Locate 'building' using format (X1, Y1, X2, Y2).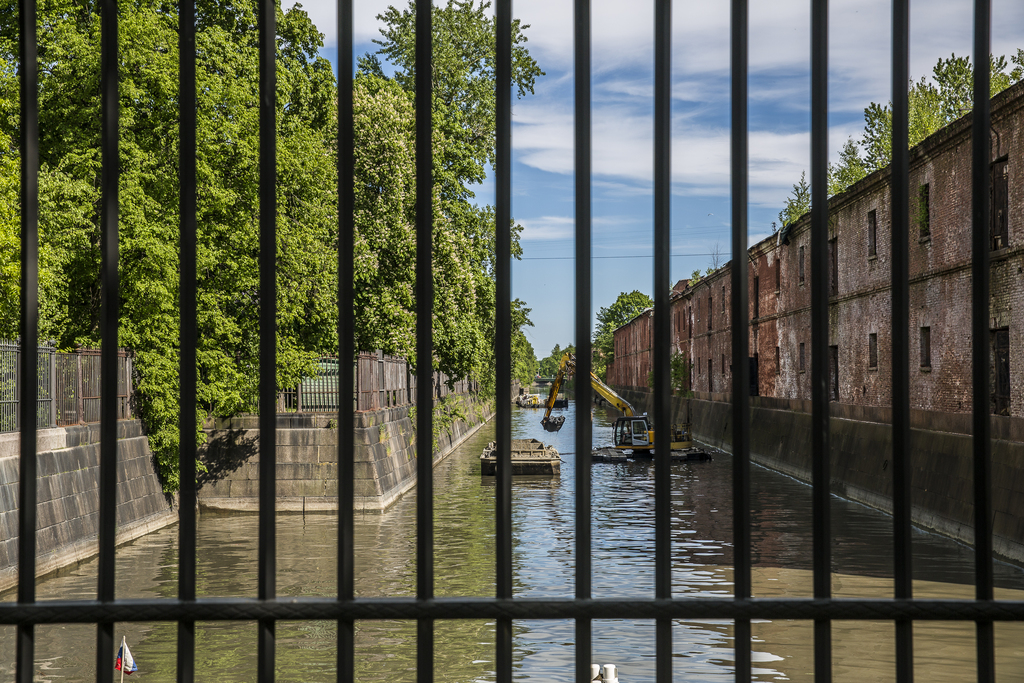
(610, 74, 1023, 434).
